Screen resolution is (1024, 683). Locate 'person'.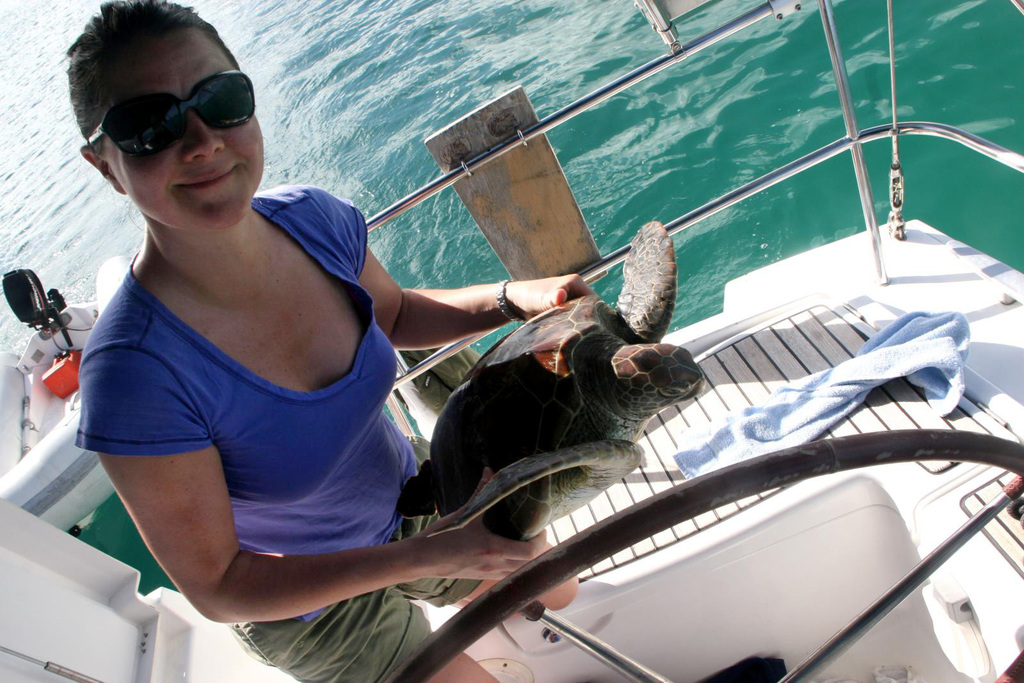
114 0 623 663.
